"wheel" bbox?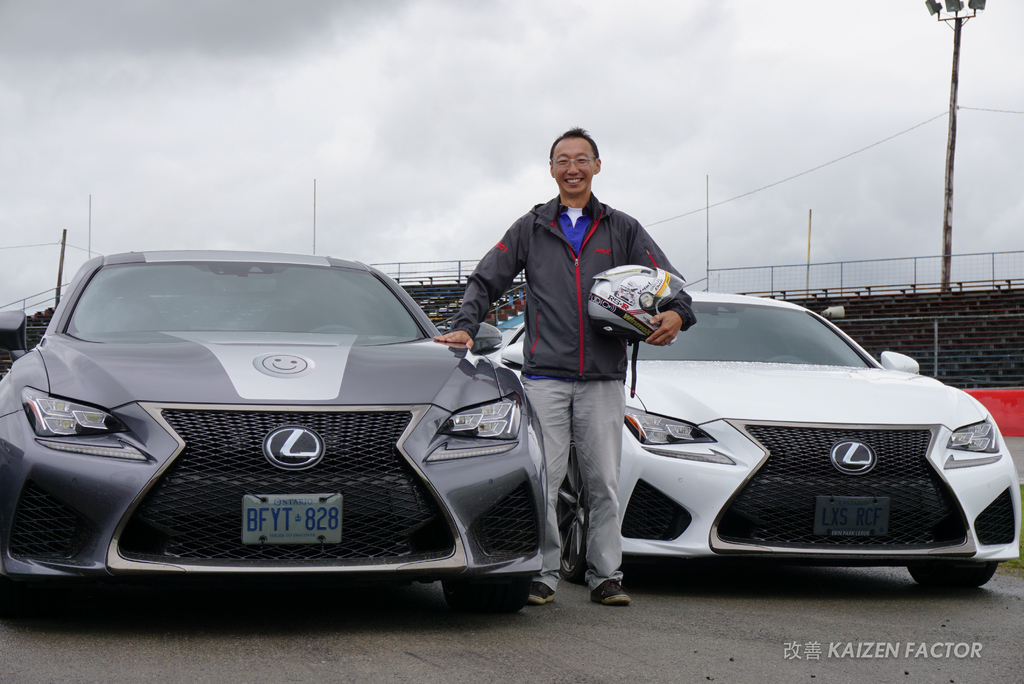
Rect(559, 441, 588, 585)
